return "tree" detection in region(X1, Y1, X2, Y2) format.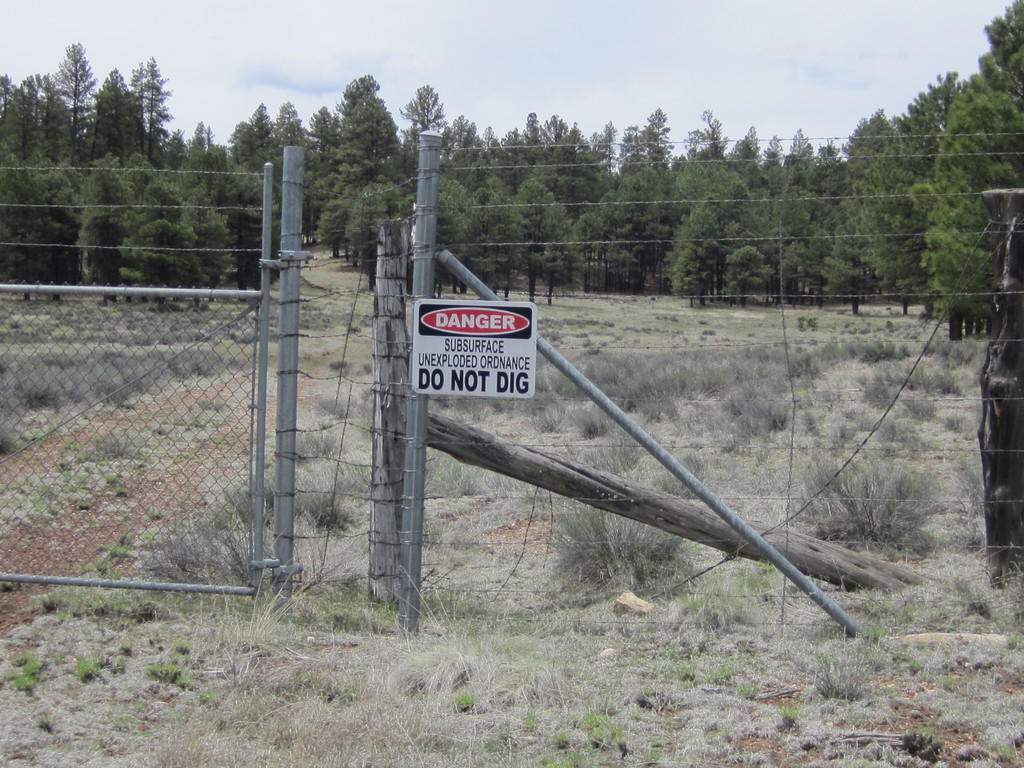
region(76, 152, 141, 296).
